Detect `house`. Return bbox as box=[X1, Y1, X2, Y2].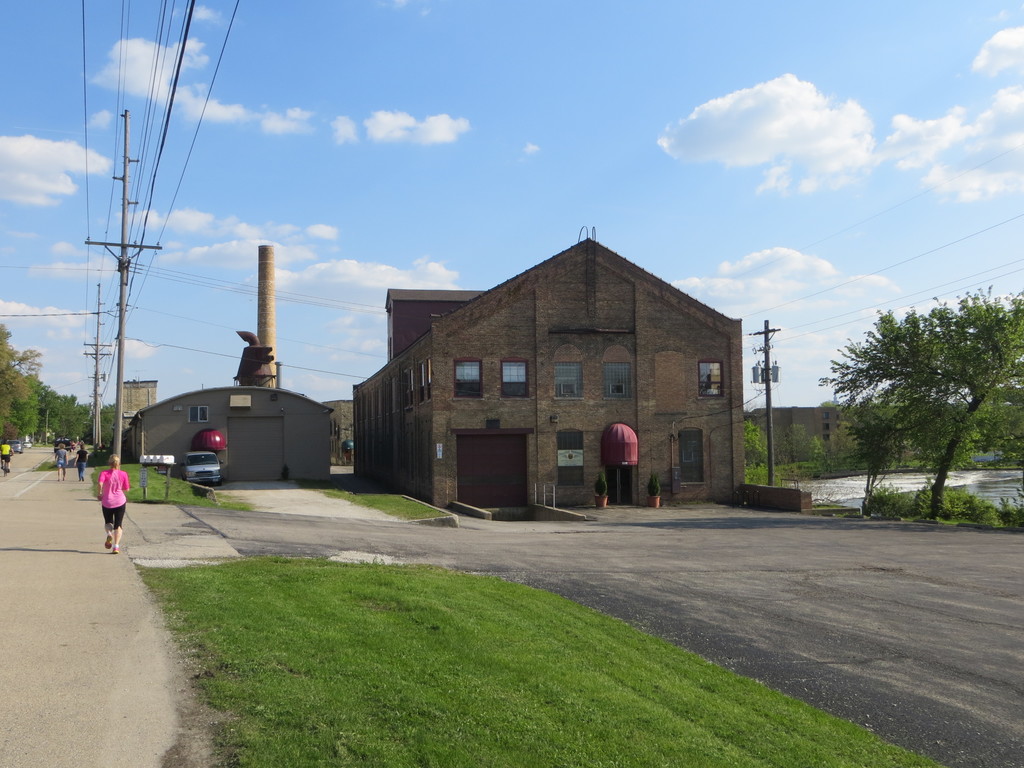
box=[753, 405, 949, 461].
